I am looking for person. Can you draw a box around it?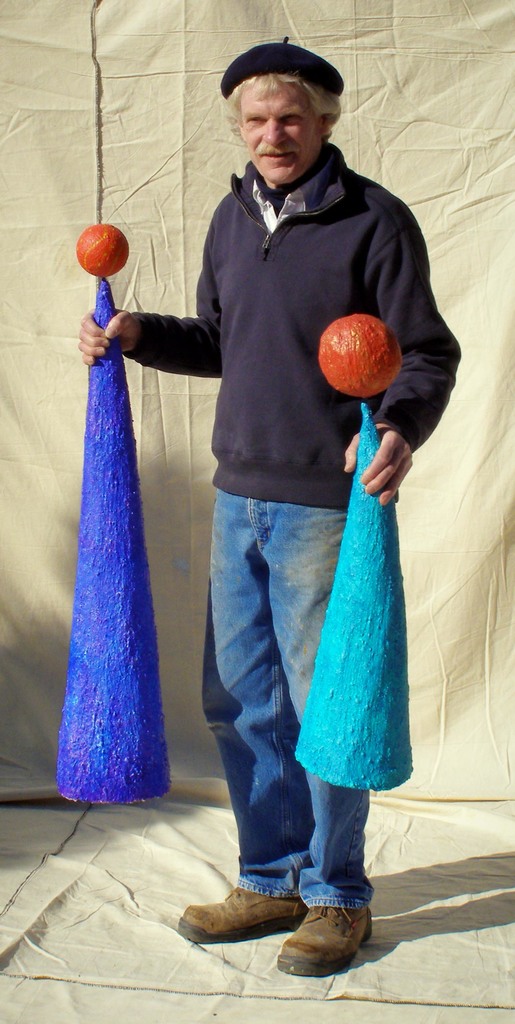
Sure, the bounding box is l=97, t=49, r=424, b=941.
